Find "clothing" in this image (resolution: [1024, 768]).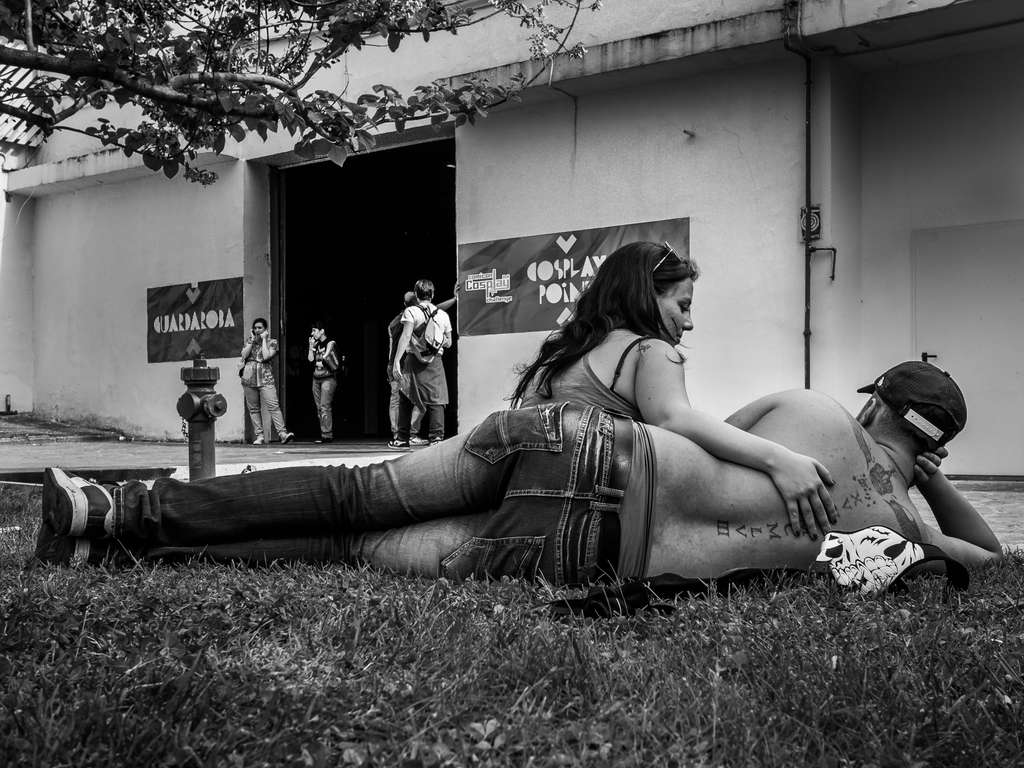
rect(239, 329, 291, 442).
